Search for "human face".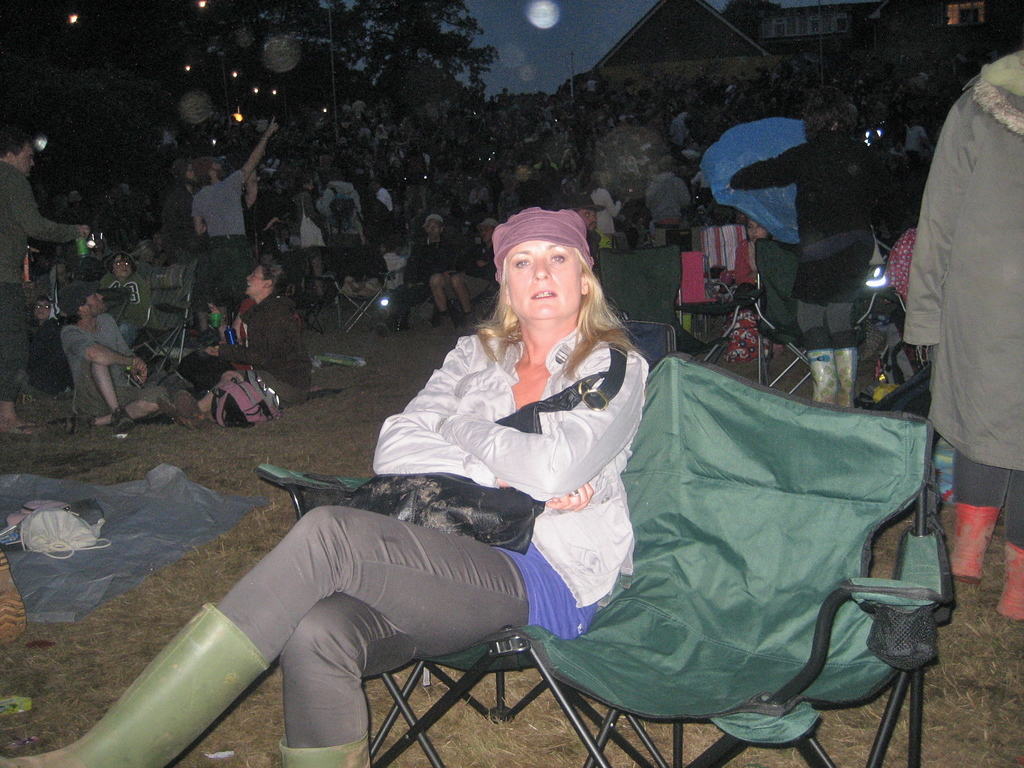
Found at <region>112, 255, 133, 282</region>.
